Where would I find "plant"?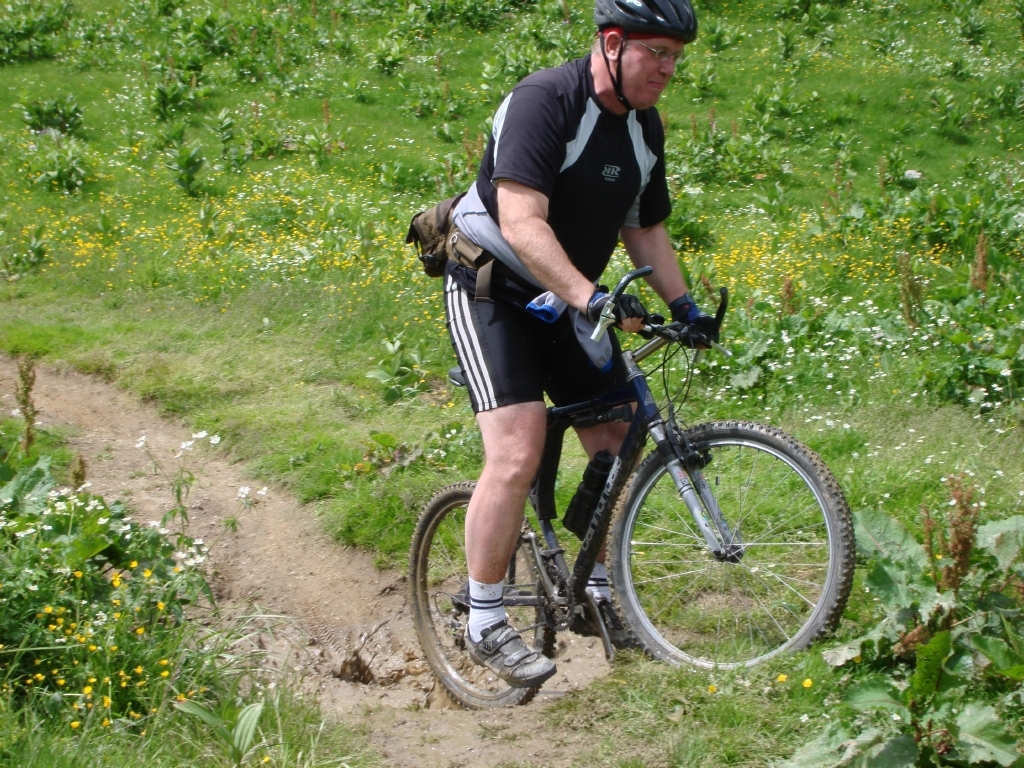
At 951, 2, 991, 37.
